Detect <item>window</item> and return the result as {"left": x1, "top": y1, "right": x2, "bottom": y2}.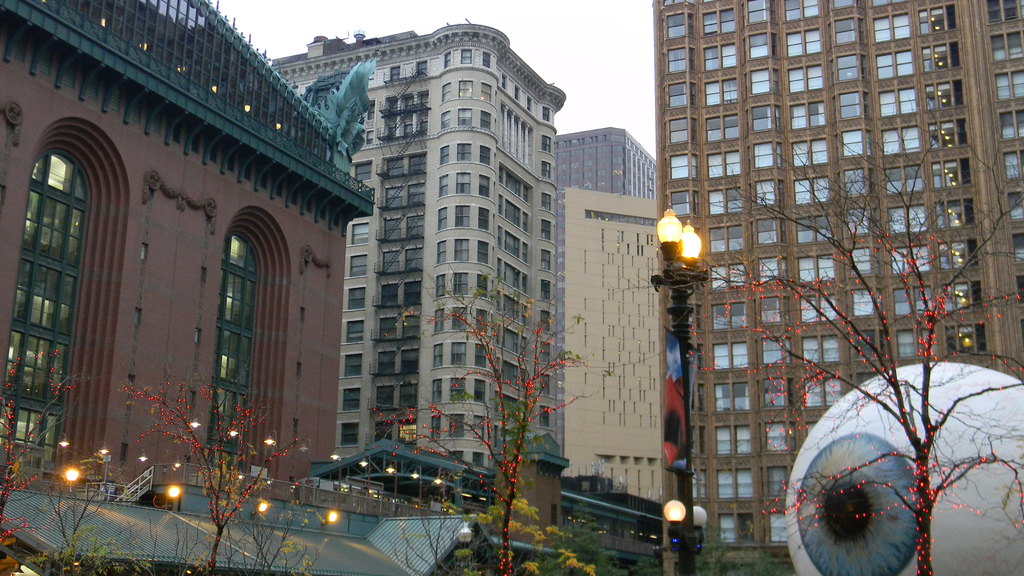
{"left": 898, "top": 330, "right": 937, "bottom": 360}.
